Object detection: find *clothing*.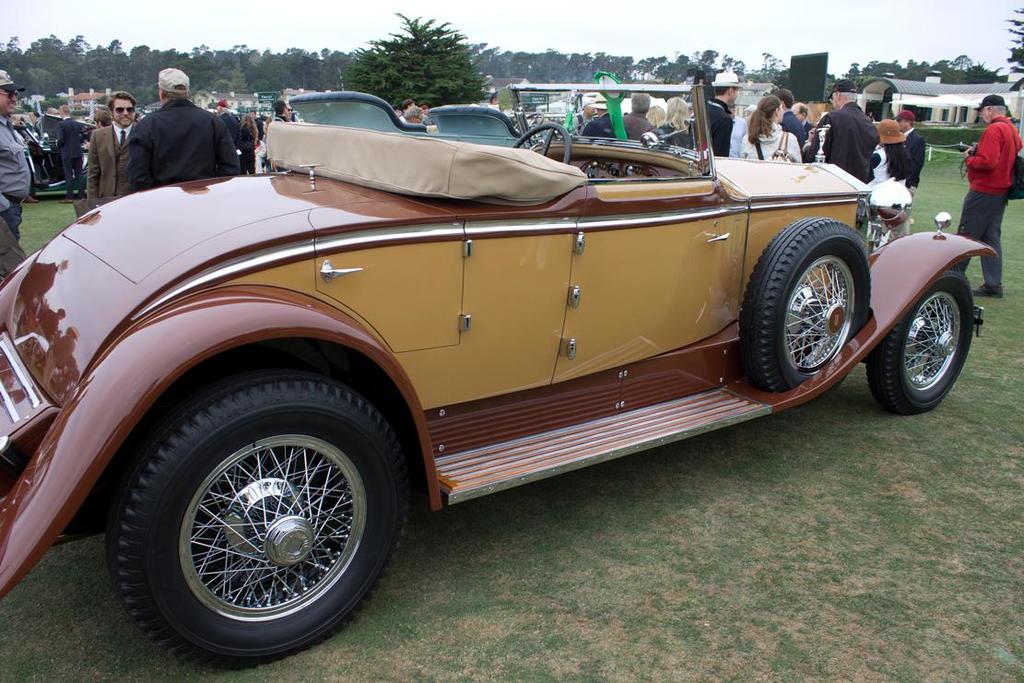
<box>0,117,36,281</box>.
